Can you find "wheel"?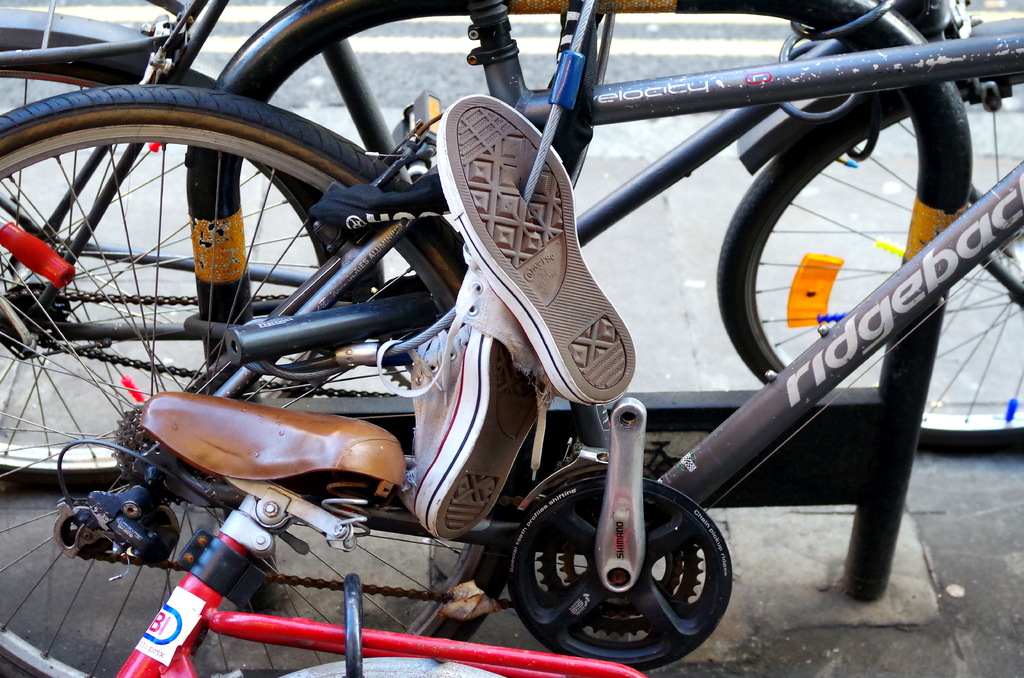
Yes, bounding box: rect(0, 83, 537, 677).
